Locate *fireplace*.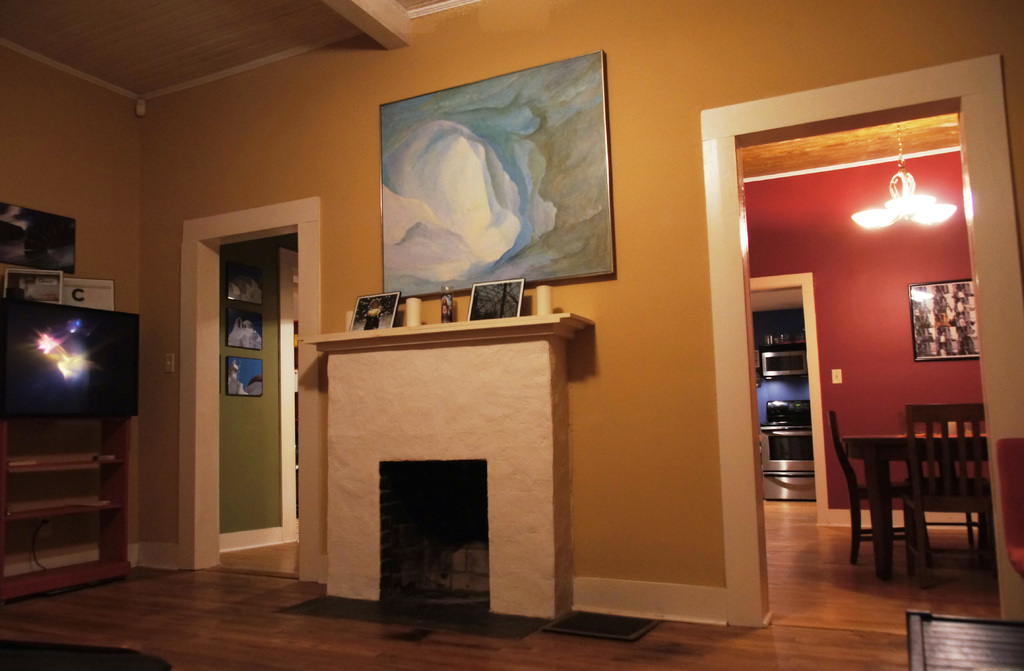
Bounding box: bbox(381, 459, 489, 613).
